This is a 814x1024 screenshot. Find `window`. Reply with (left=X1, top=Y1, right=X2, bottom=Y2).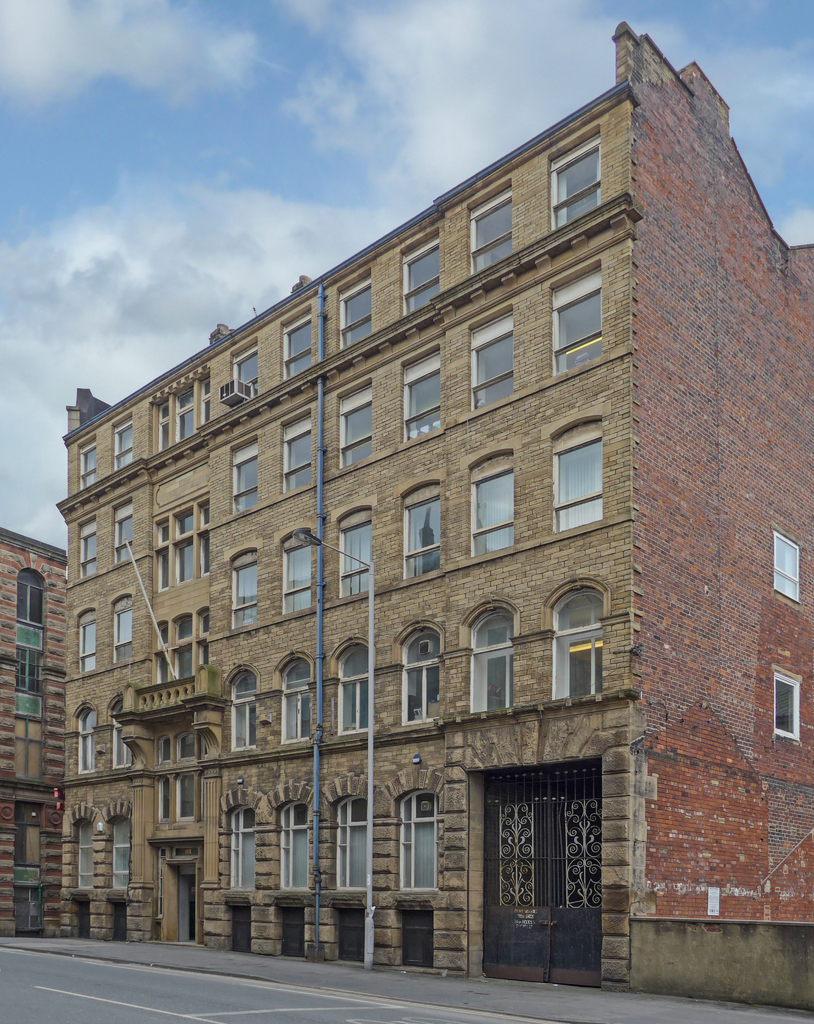
(left=65, top=692, right=100, bottom=780).
